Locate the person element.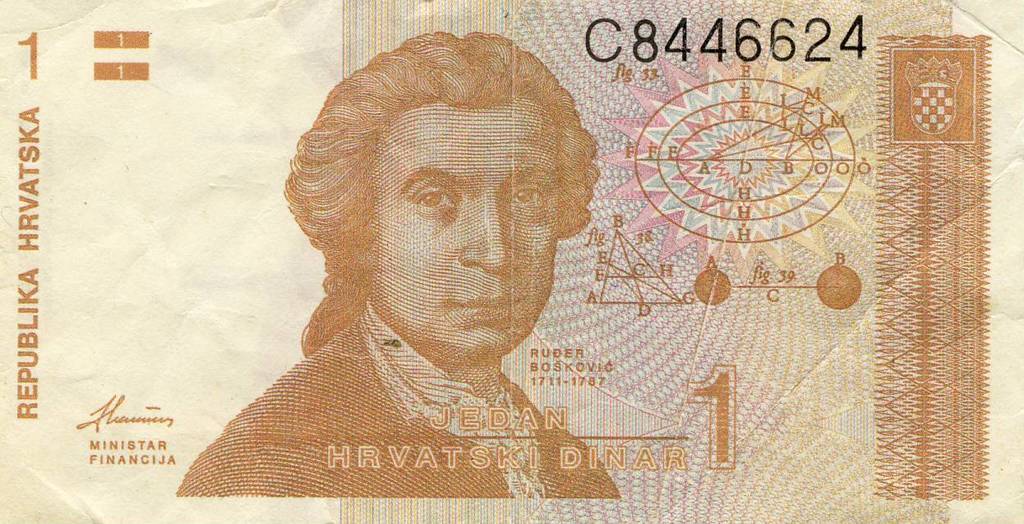
Element bbox: bbox=[203, 44, 629, 481].
